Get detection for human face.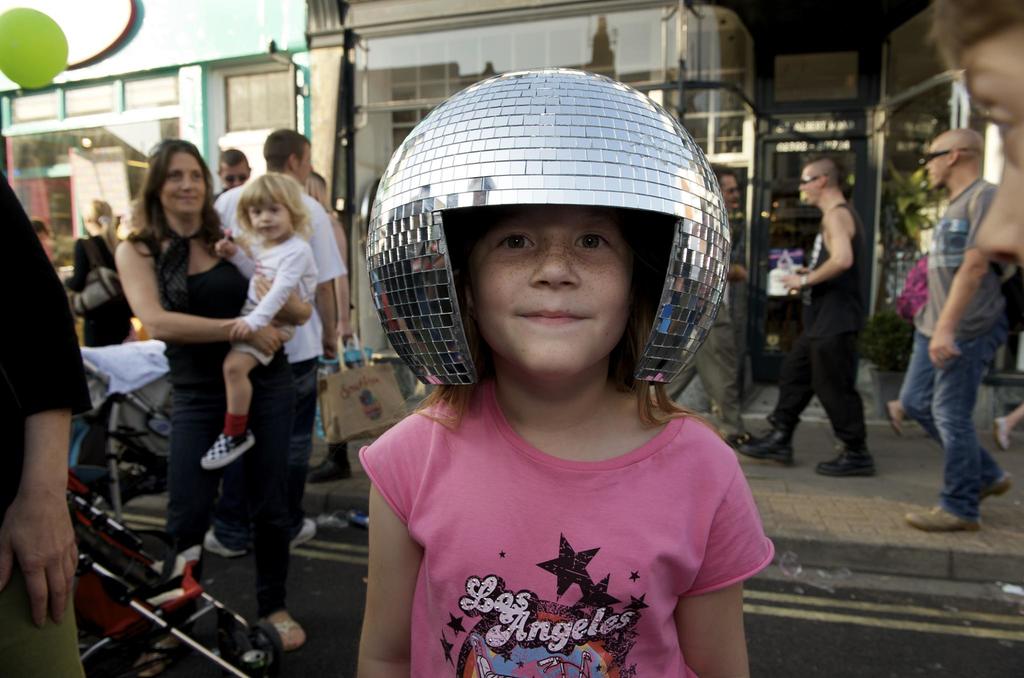
Detection: bbox=(216, 156, 251, 191).
